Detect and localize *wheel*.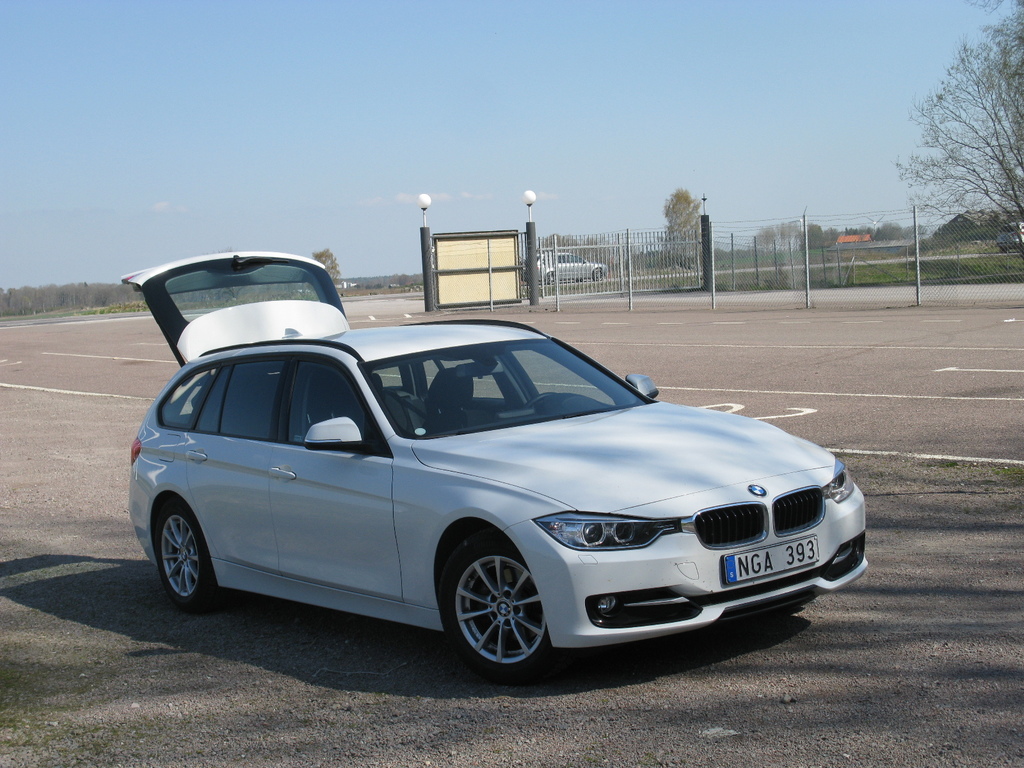
Localized at {"x1": 523, "y1": 390, "x2": 557, "y2": 413}.
